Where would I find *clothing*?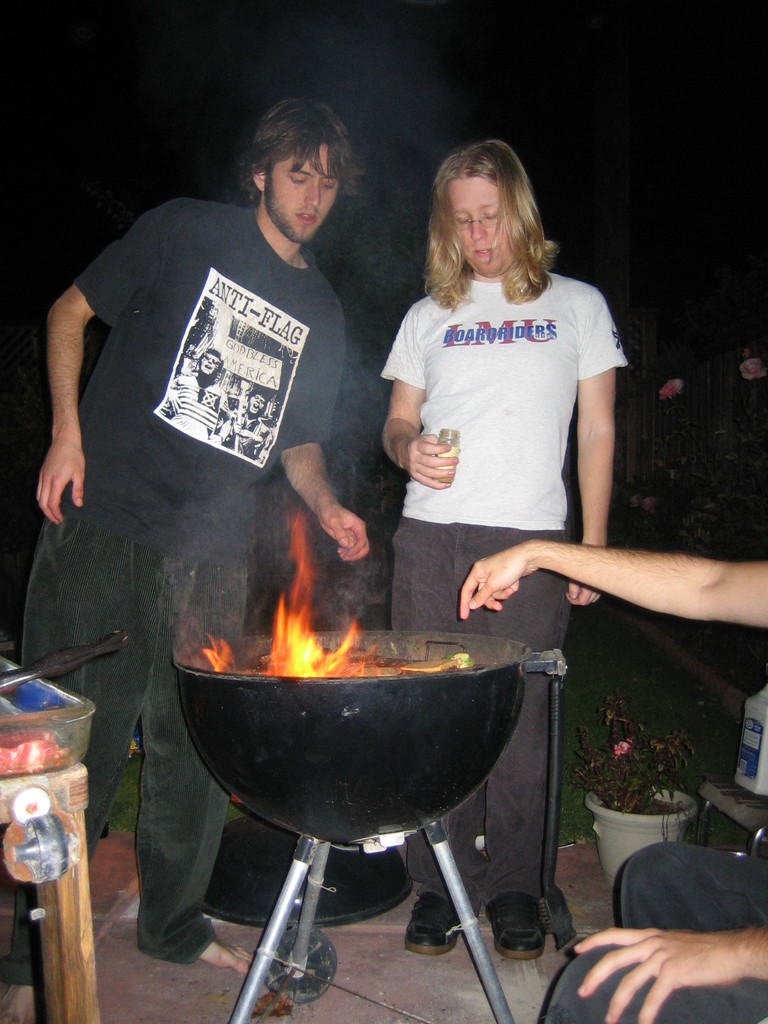
At box=[381, 256, 625, 915].
